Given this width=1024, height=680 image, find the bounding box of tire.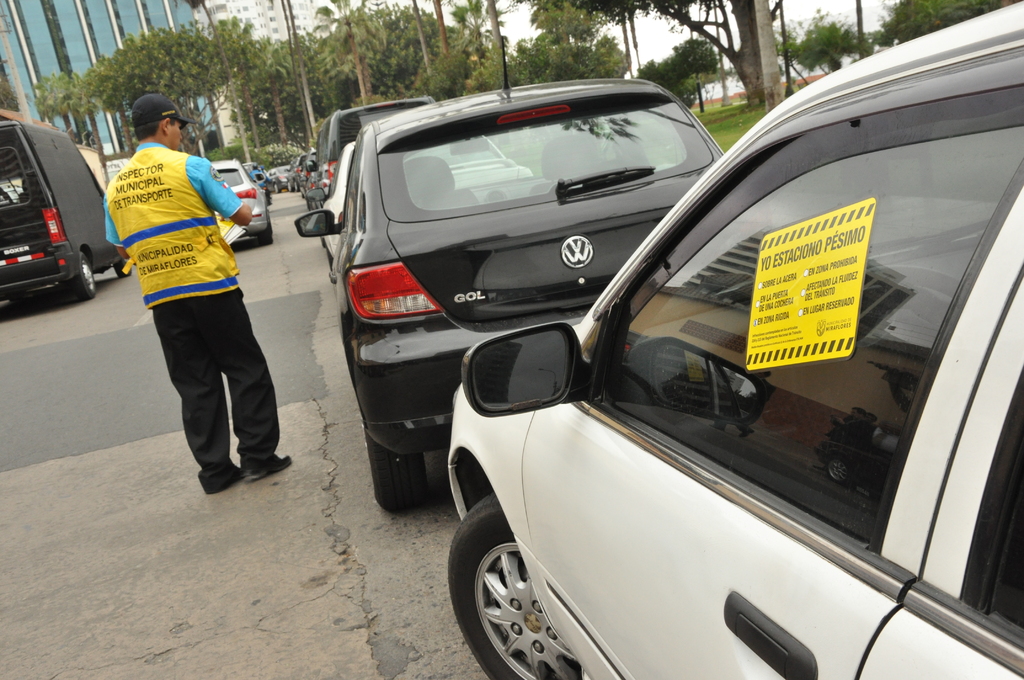
(365,416,424,514).
